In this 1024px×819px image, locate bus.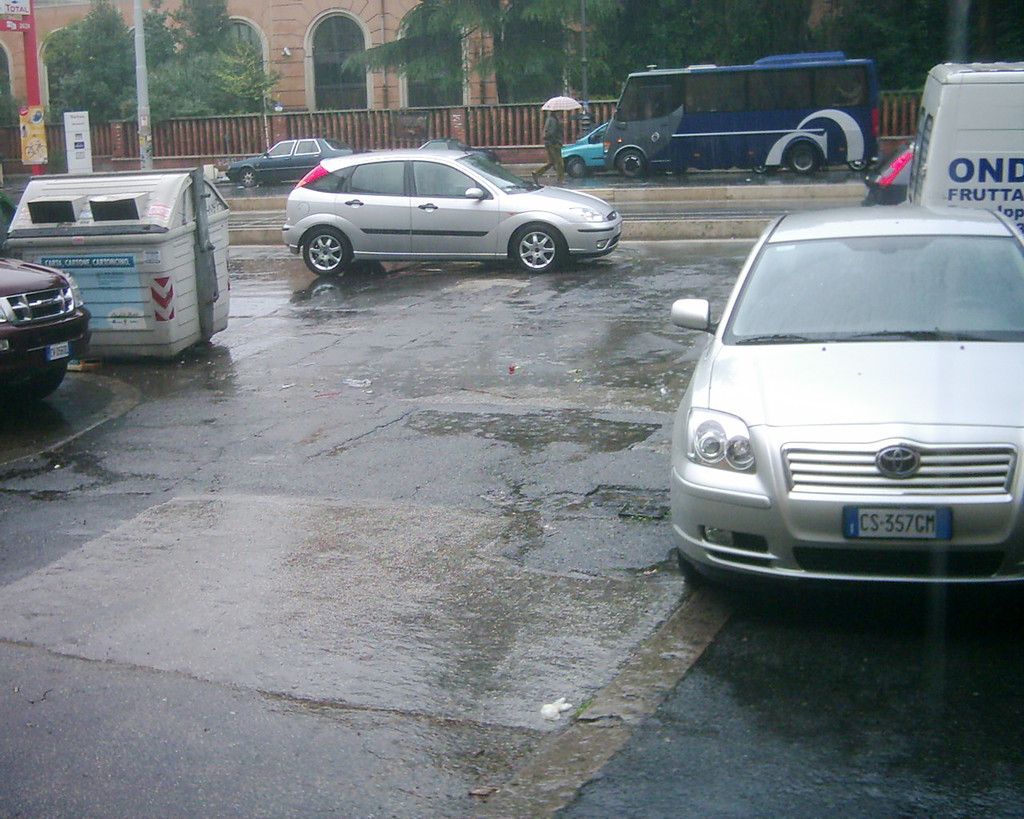
Bounding box: bbox=(600, 51, 878, 171).
